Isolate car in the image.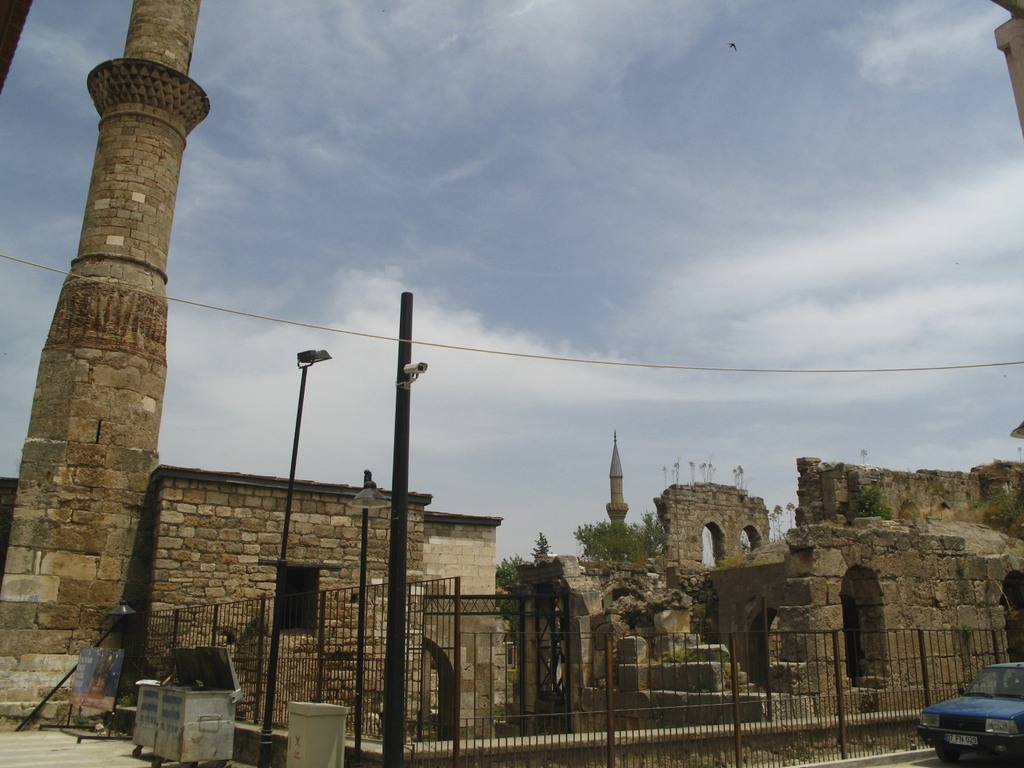
Isolated region: <bbox>916, 660, 1023, 767</bbox>.
